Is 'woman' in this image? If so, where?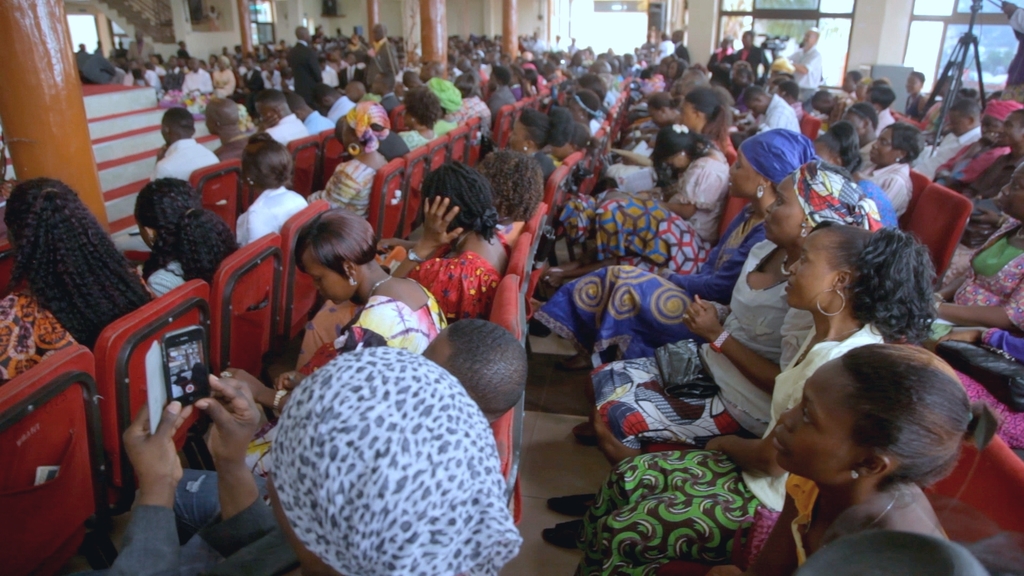
Yes, at BBox(853, 123, 922, 220).
